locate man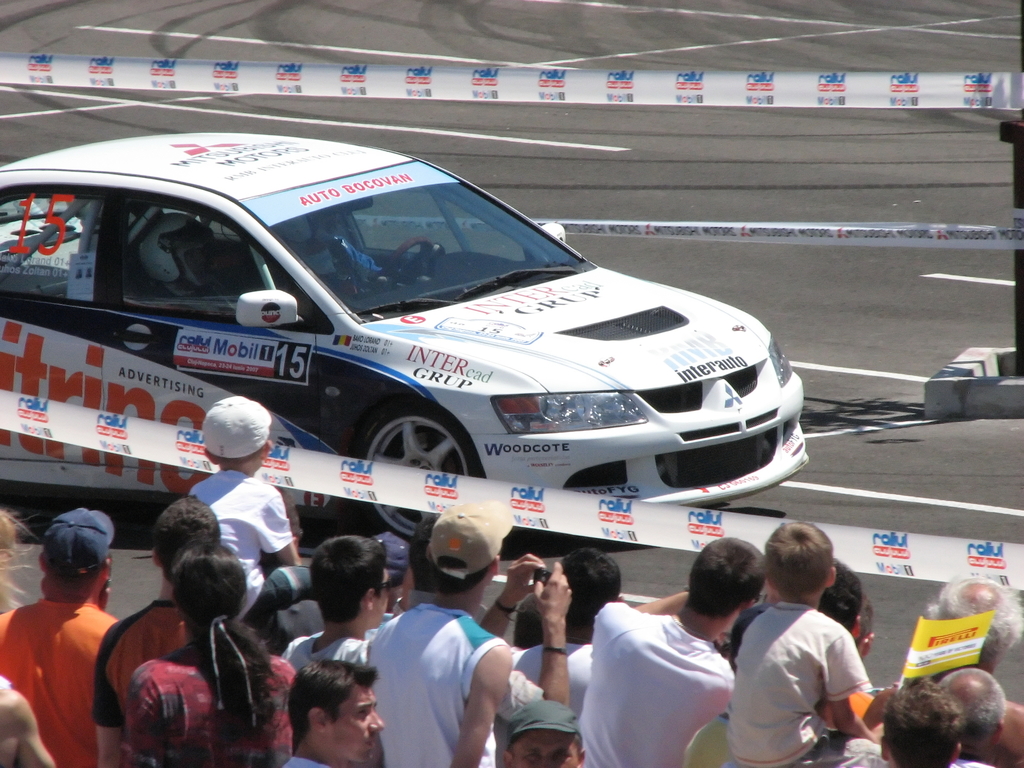
x1=587, y1=527, x2=733, y2=767
